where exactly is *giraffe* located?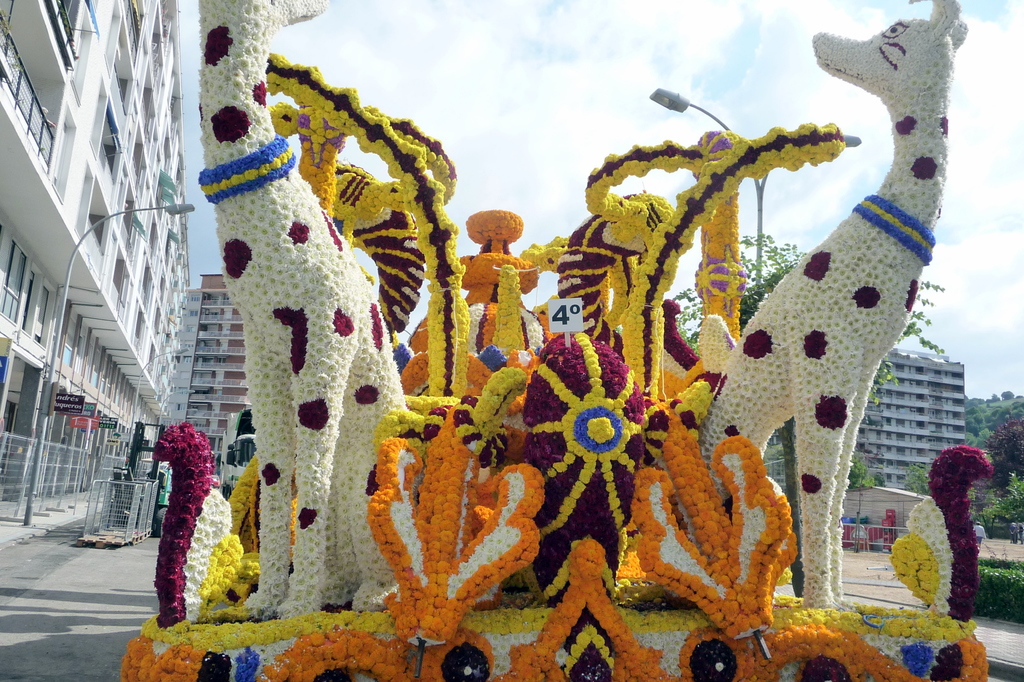
Its bounding box is {"left": 694, "top": 7, "right": 979, "bottom": 580}.
